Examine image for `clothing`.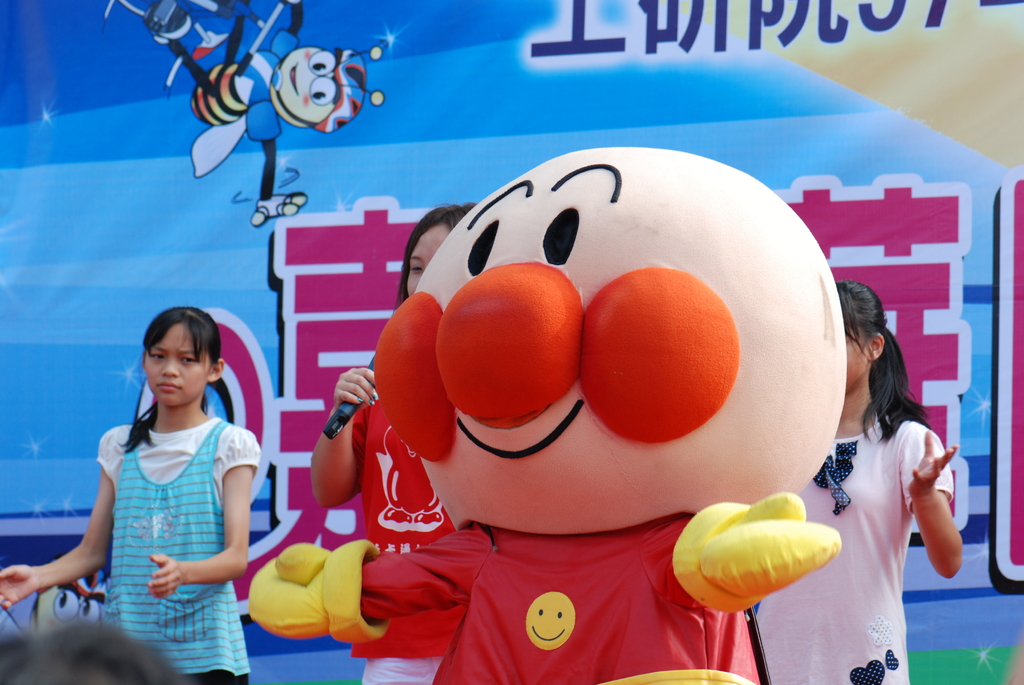
Examination result: 361/517/762/684.
